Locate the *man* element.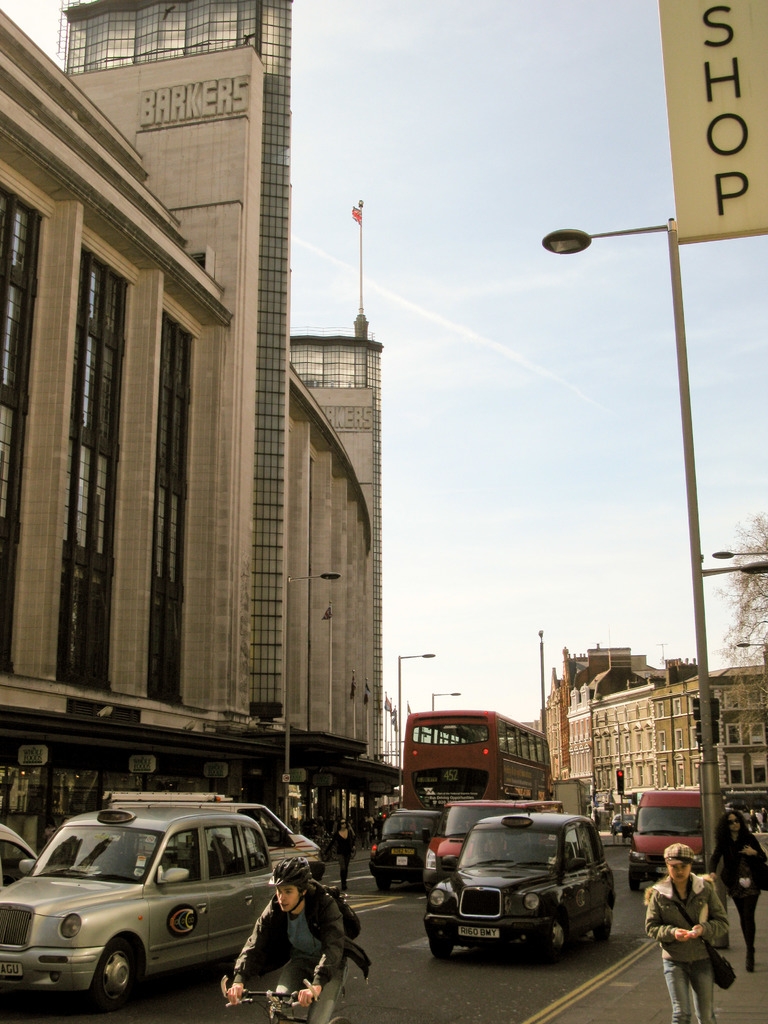
Element bbox: rect(219, 868, 356, 1013).
